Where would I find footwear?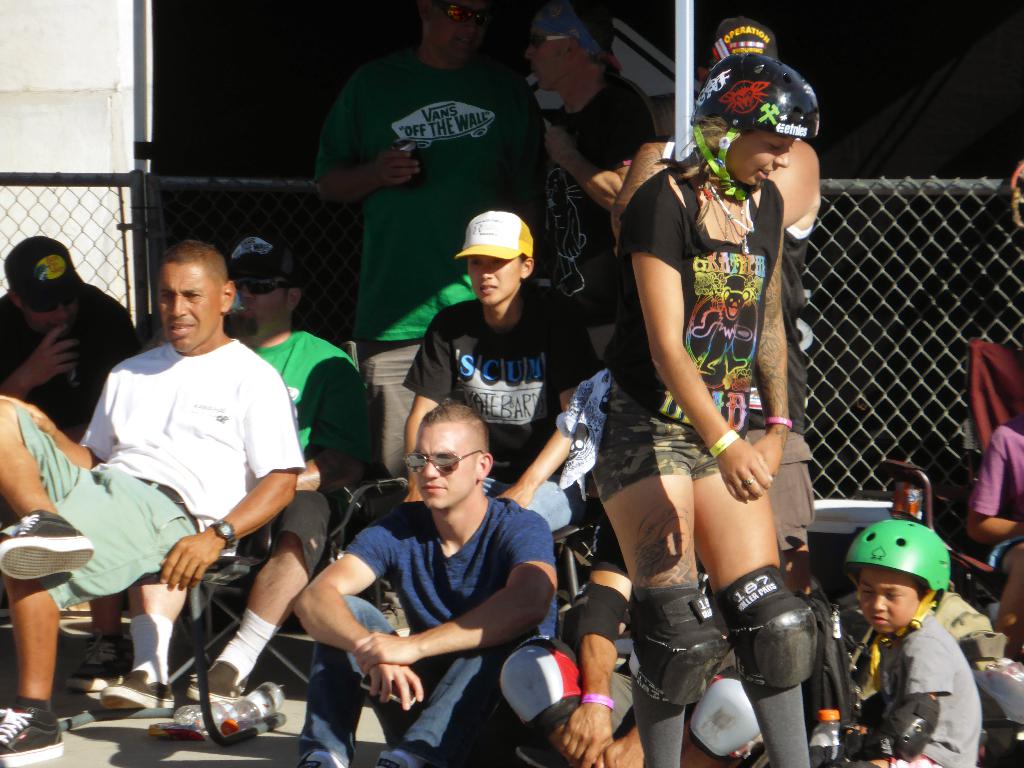
At <region>0, 701, 62, 767</region>.
